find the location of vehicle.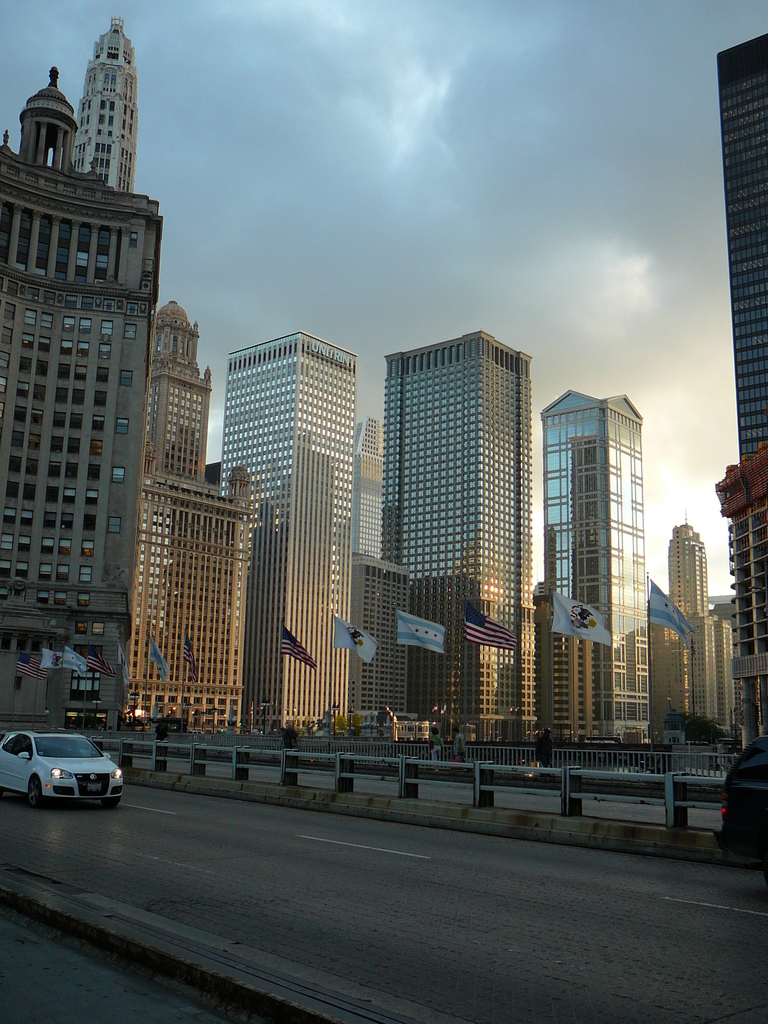
Location: {"x1": 10, "y1": 725, "x2": 113, "y2": 808}.
